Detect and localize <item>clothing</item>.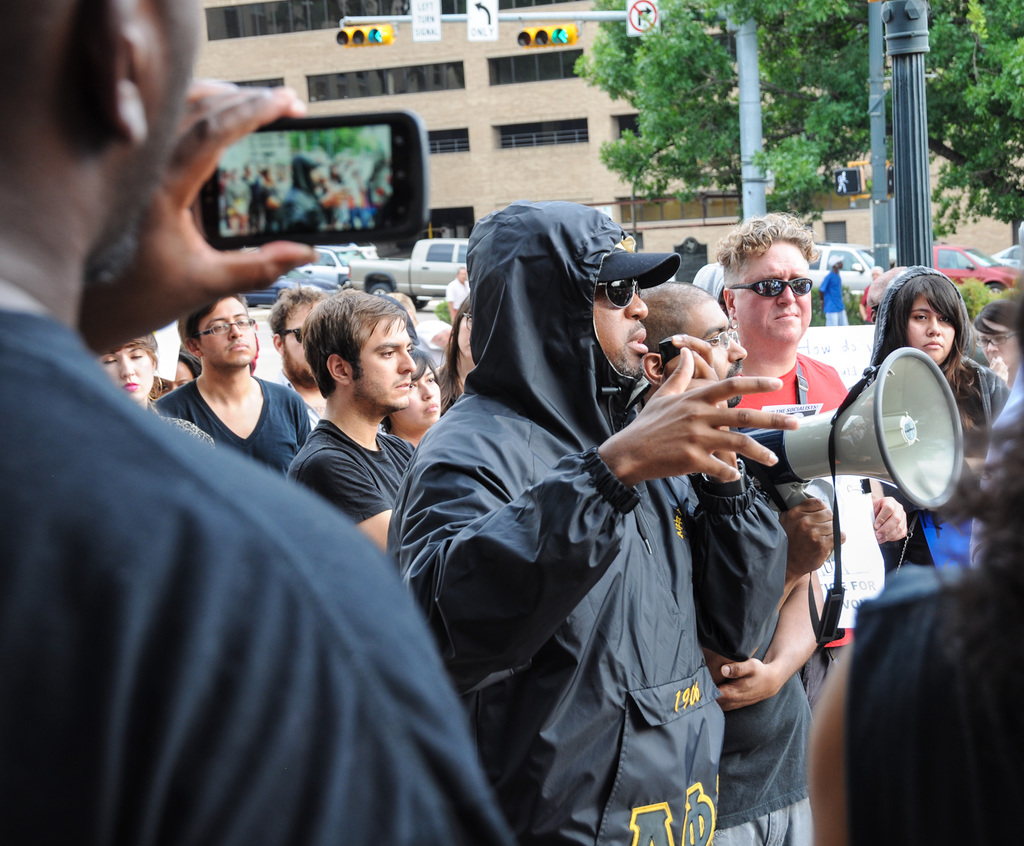
Localized at [x1=276, y1=371, x2=325, y2=433].
